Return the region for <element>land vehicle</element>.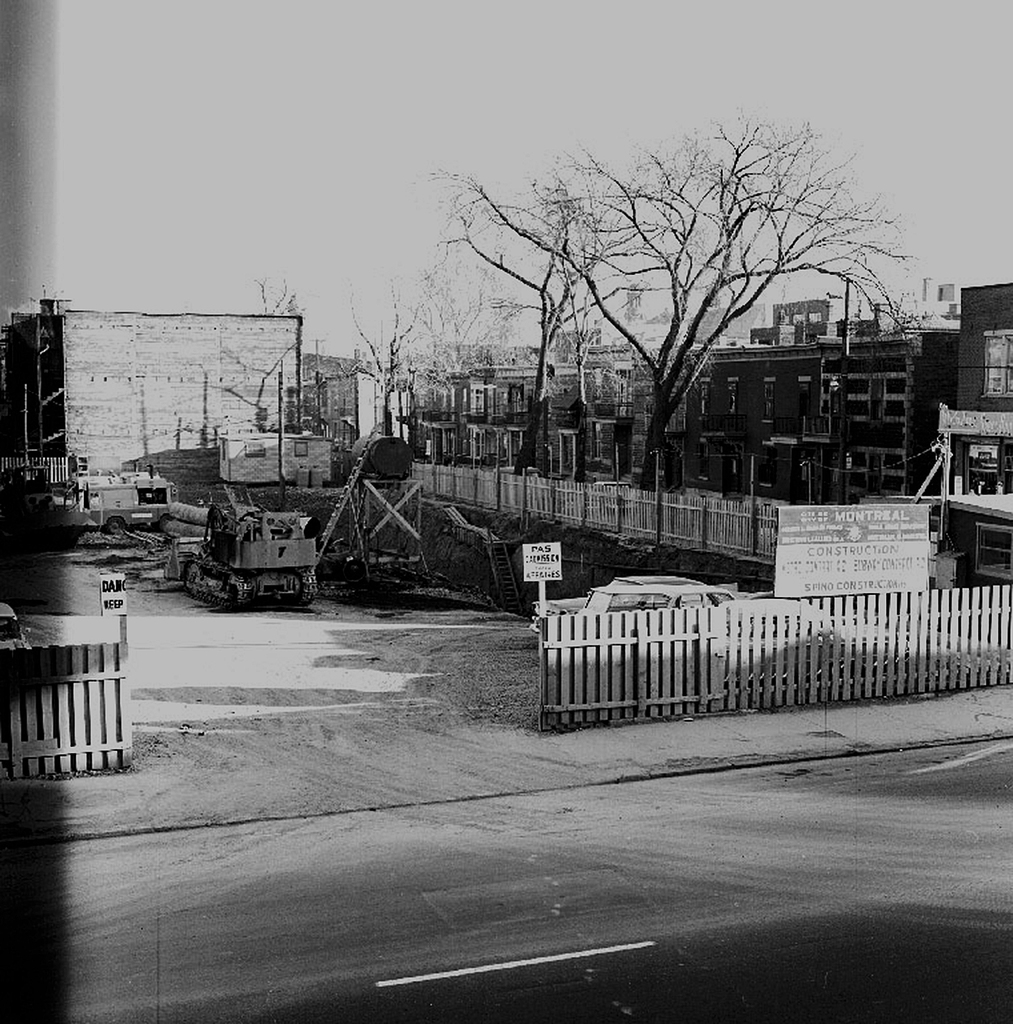
527 573 768 636.
